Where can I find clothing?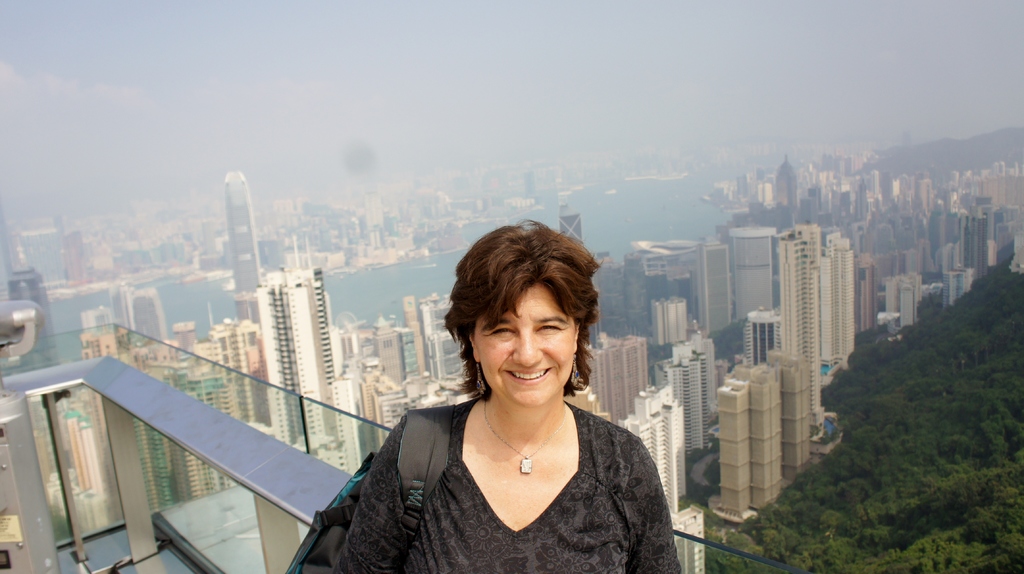
You can find it at [337,399,682,573].
